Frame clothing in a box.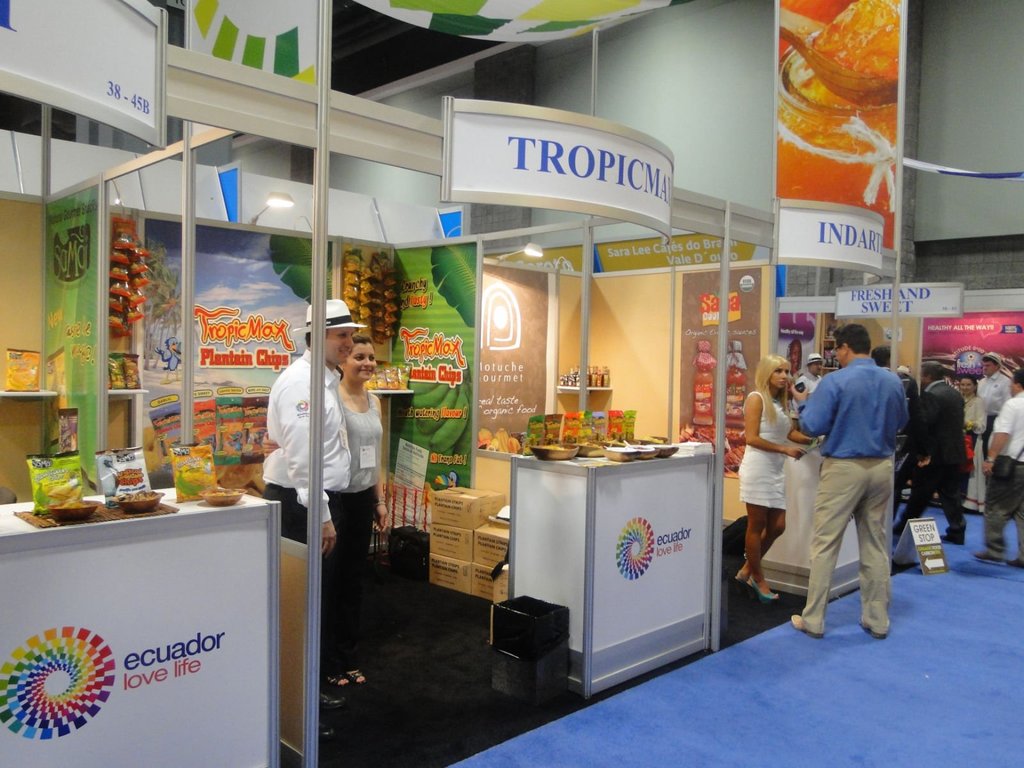
pyautogui.locateOnScreen(972, 367, 1014, 460).
